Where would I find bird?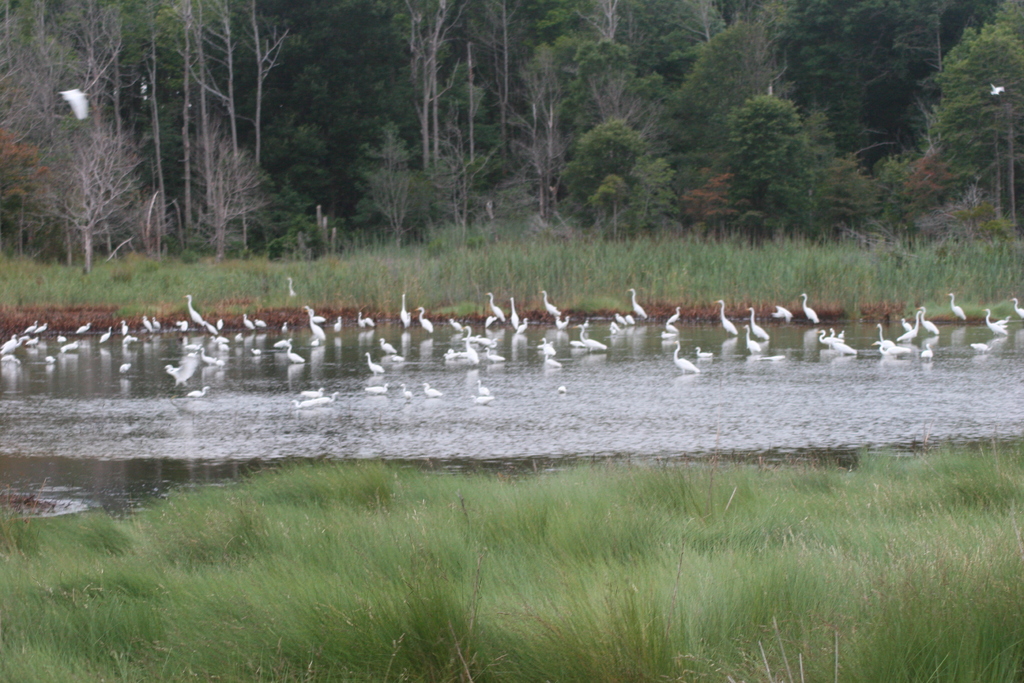
At bbox(155, 315, 163, 333).
